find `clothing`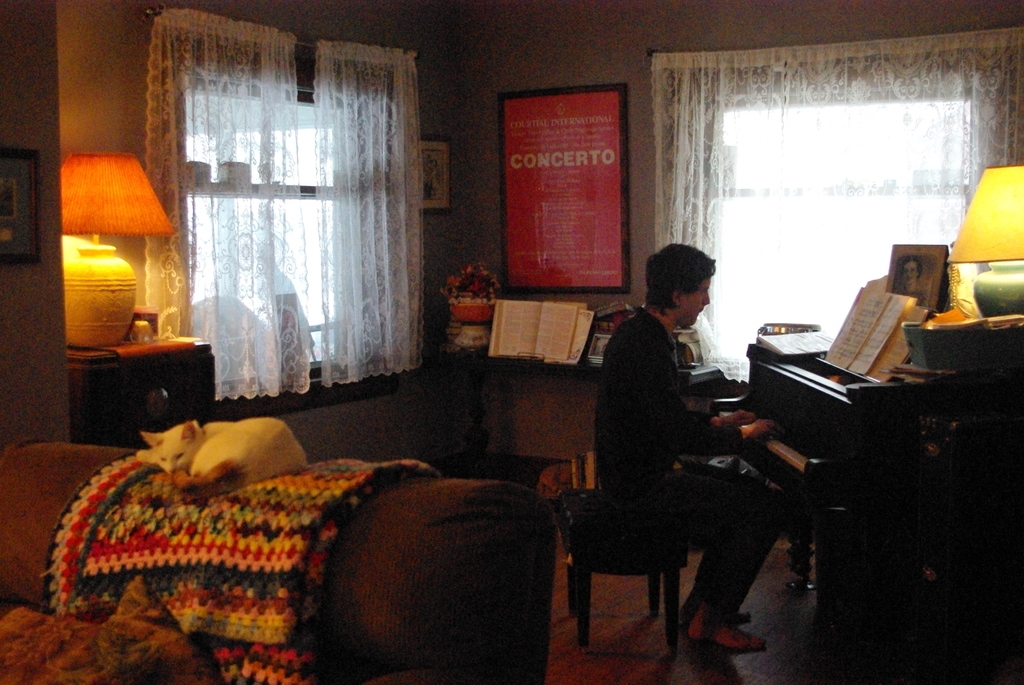
[892, 283, 925, 306]
